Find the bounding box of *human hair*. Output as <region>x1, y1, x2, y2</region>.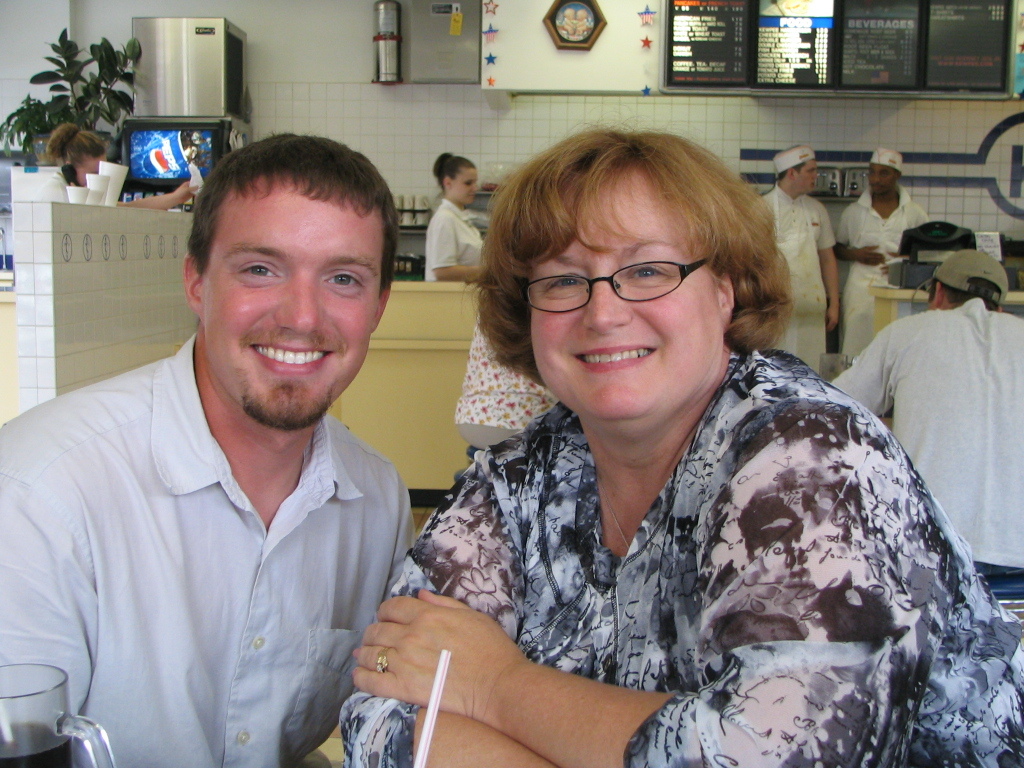
<region>433, 148, 475, 194</region>.
